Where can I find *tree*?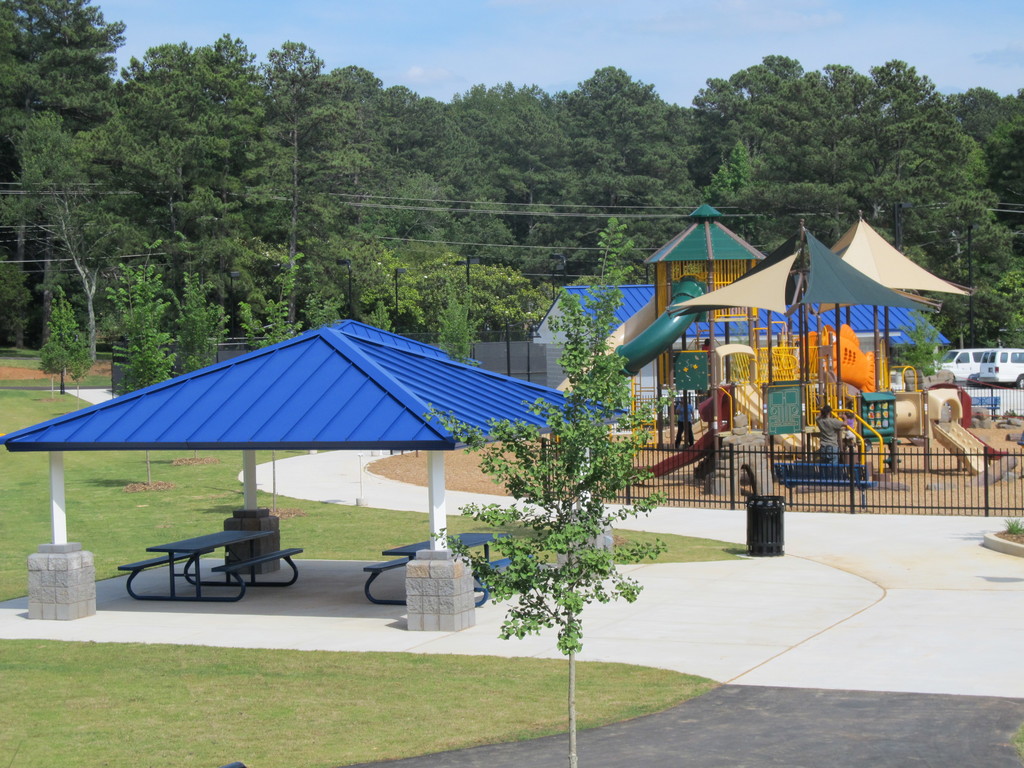
You can find it at crop(103, 260, 177, 388).
